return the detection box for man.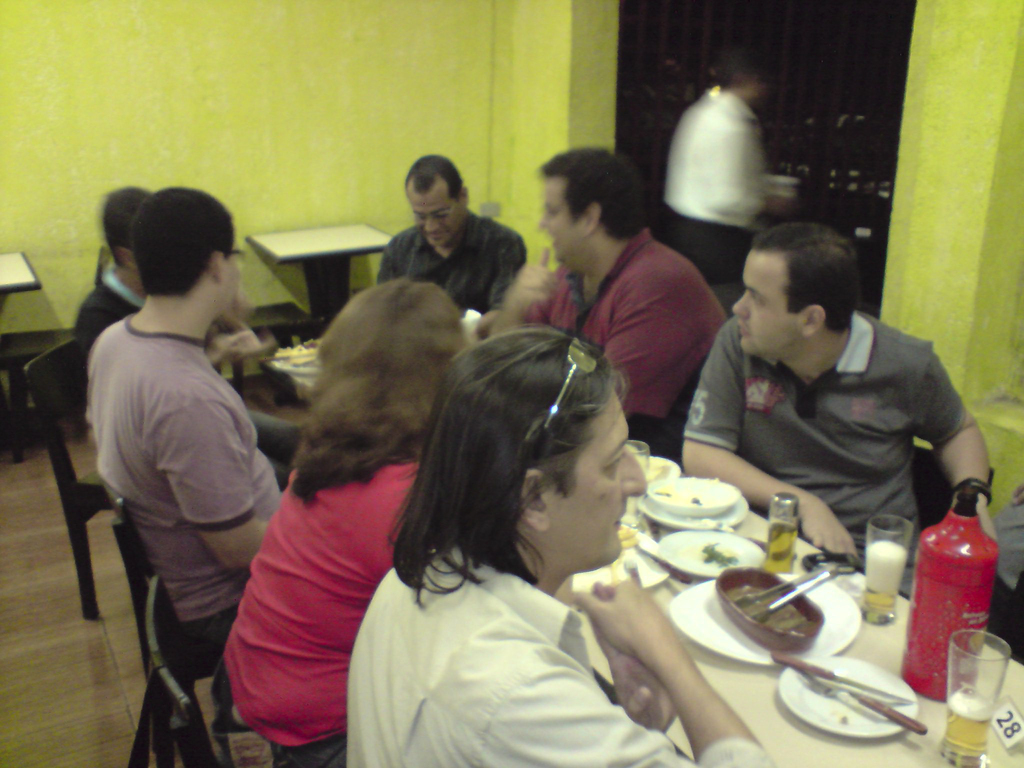
(82, 184, 294, 678).
